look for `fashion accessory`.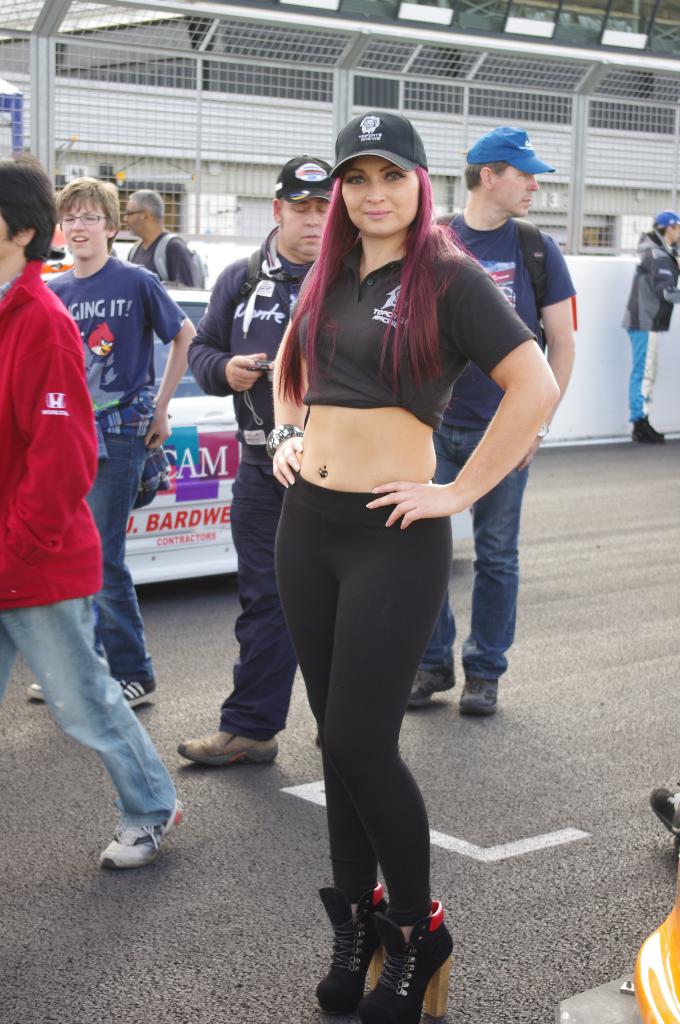
Found: box=[465, 125, 555, 181].
